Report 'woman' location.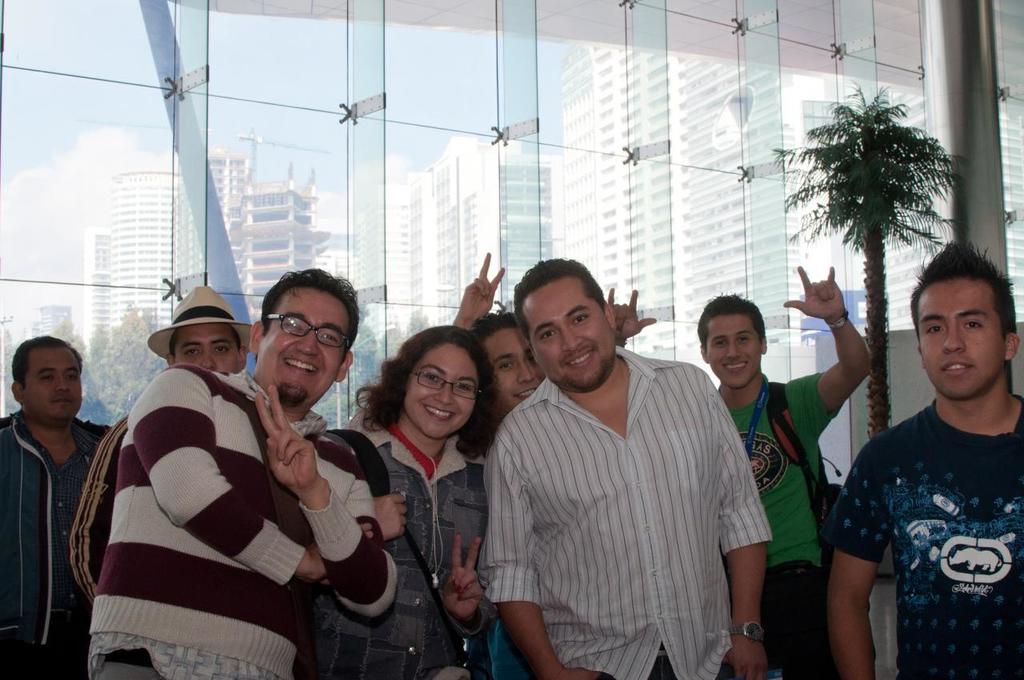
Report: (302,322,510,679).
